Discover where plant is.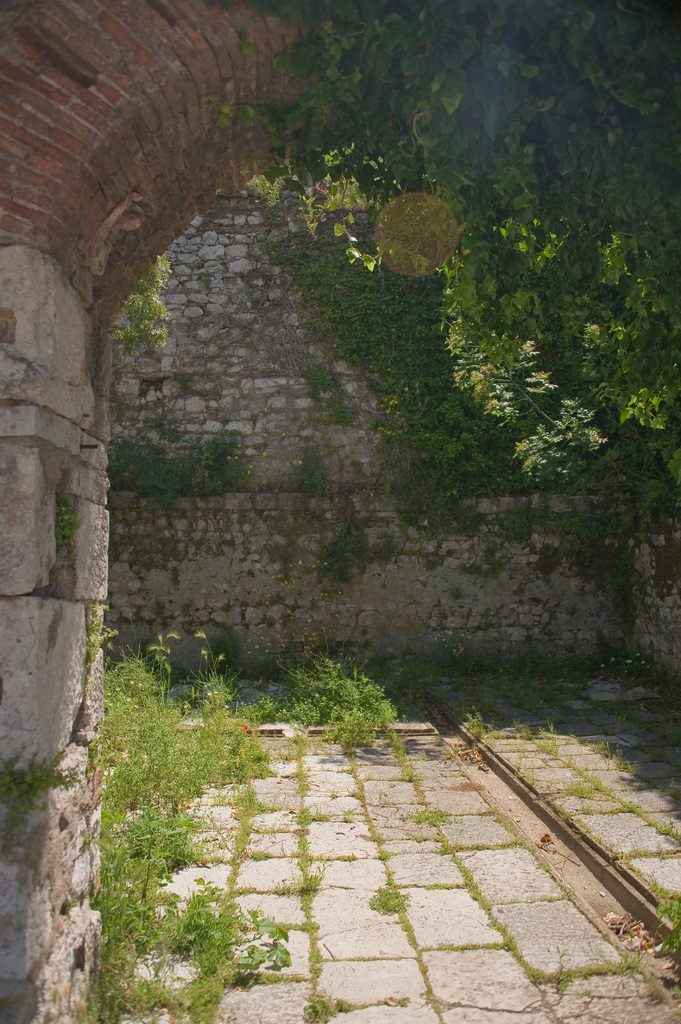
Discovered at x1=650 y1=884 x2=680 y2=958.
